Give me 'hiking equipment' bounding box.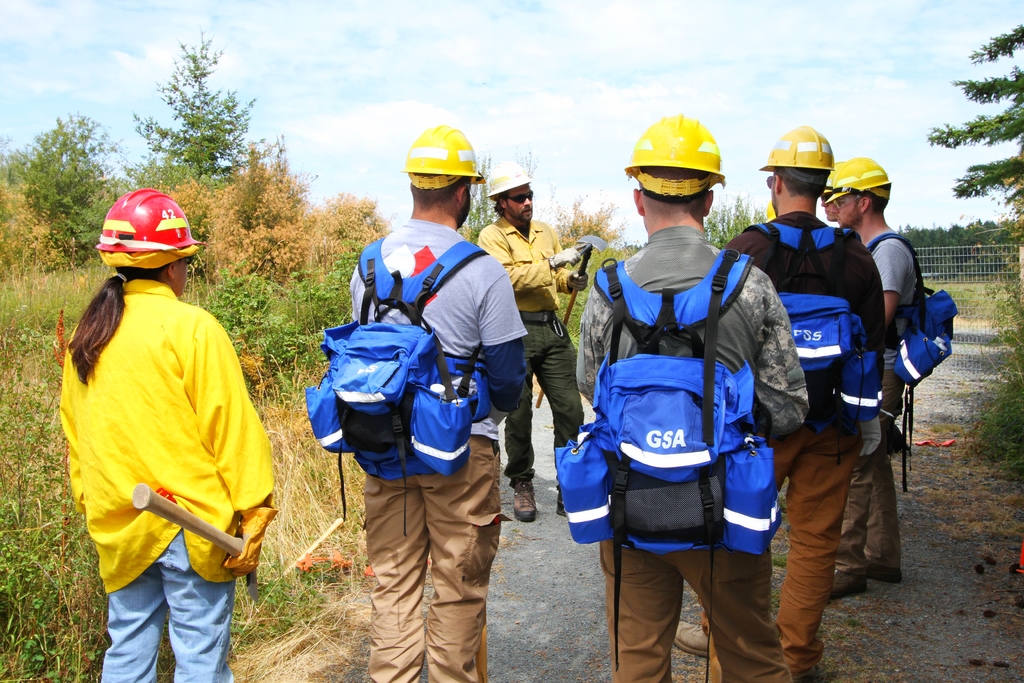
(304, 239, 490, 541).
